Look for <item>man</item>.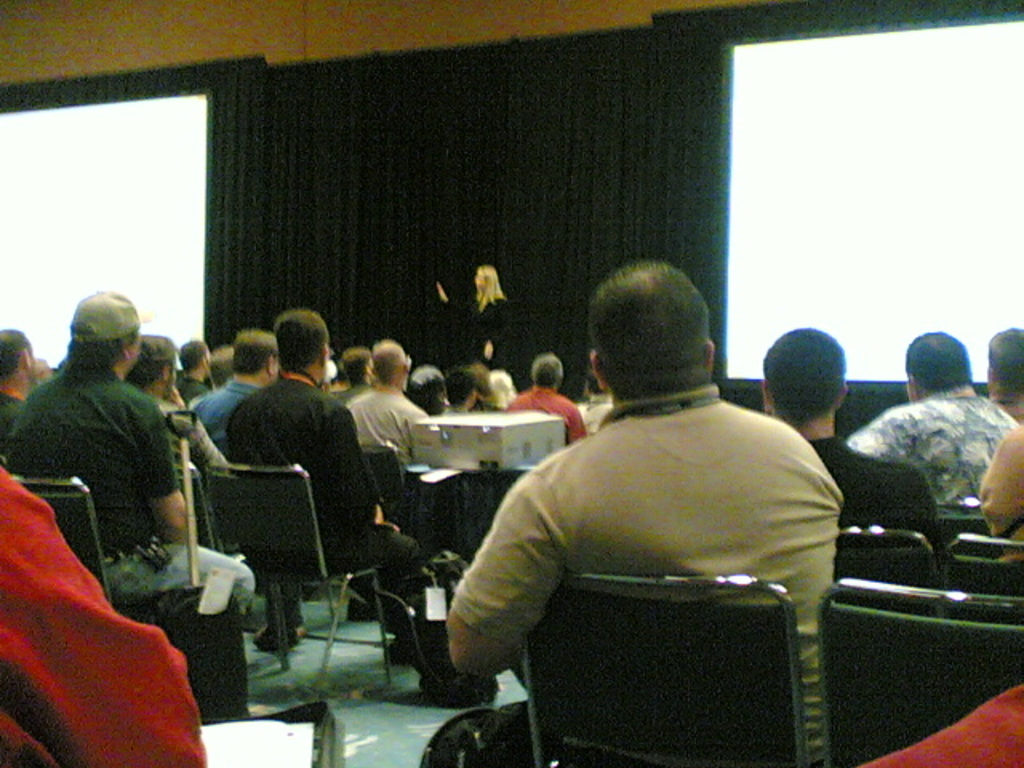
Found: <region>851, 326, 1013, 514</region>.
